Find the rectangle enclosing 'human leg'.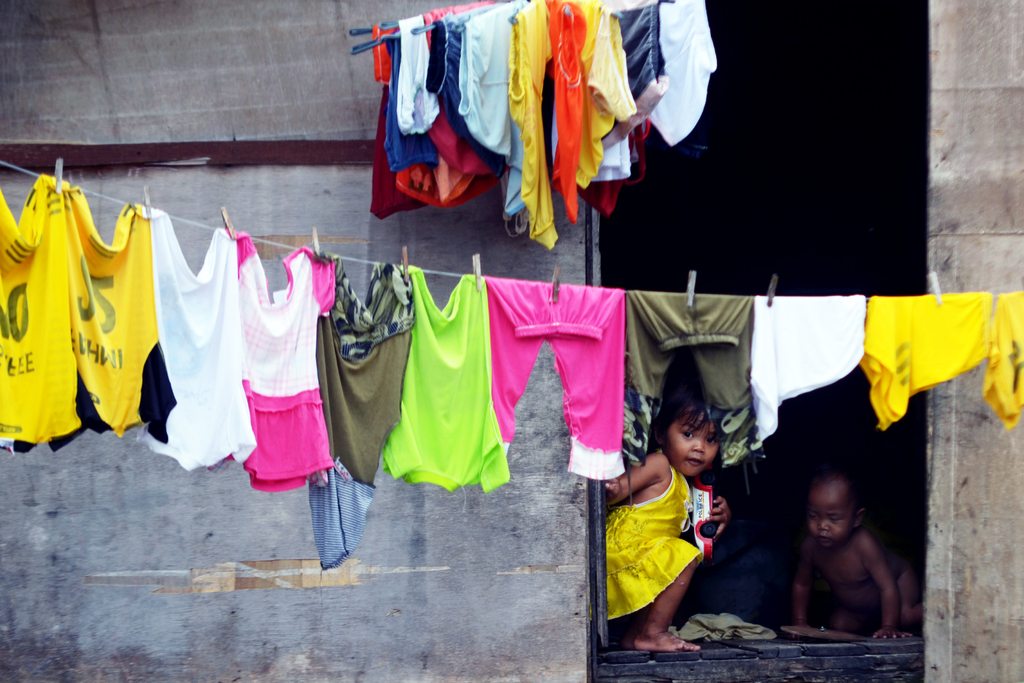
crop(636, 550, 695, 646).
